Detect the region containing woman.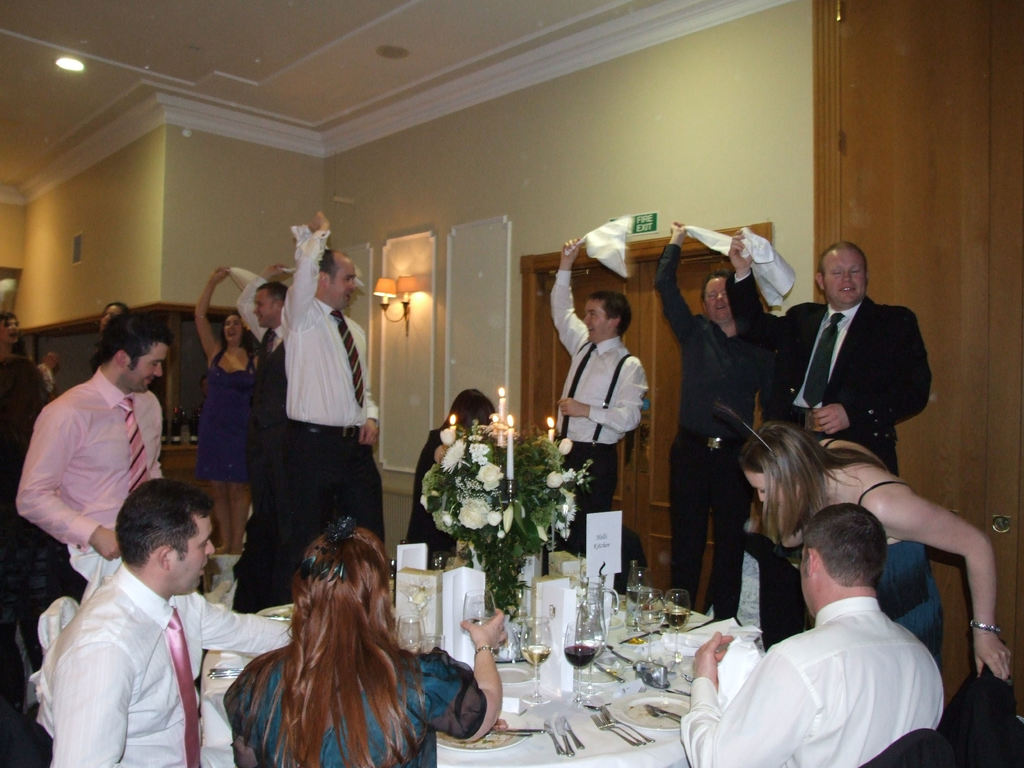
region(223, 511, 499, 767).
